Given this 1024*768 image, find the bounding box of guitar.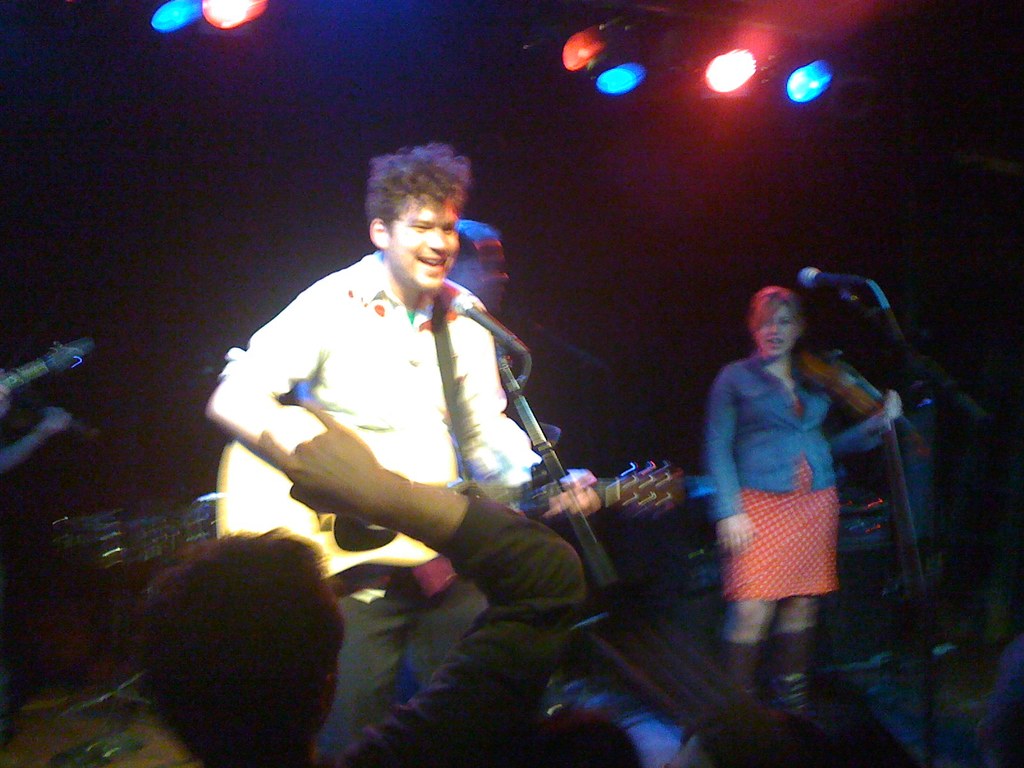
crop(214, 410, 687, 581).
